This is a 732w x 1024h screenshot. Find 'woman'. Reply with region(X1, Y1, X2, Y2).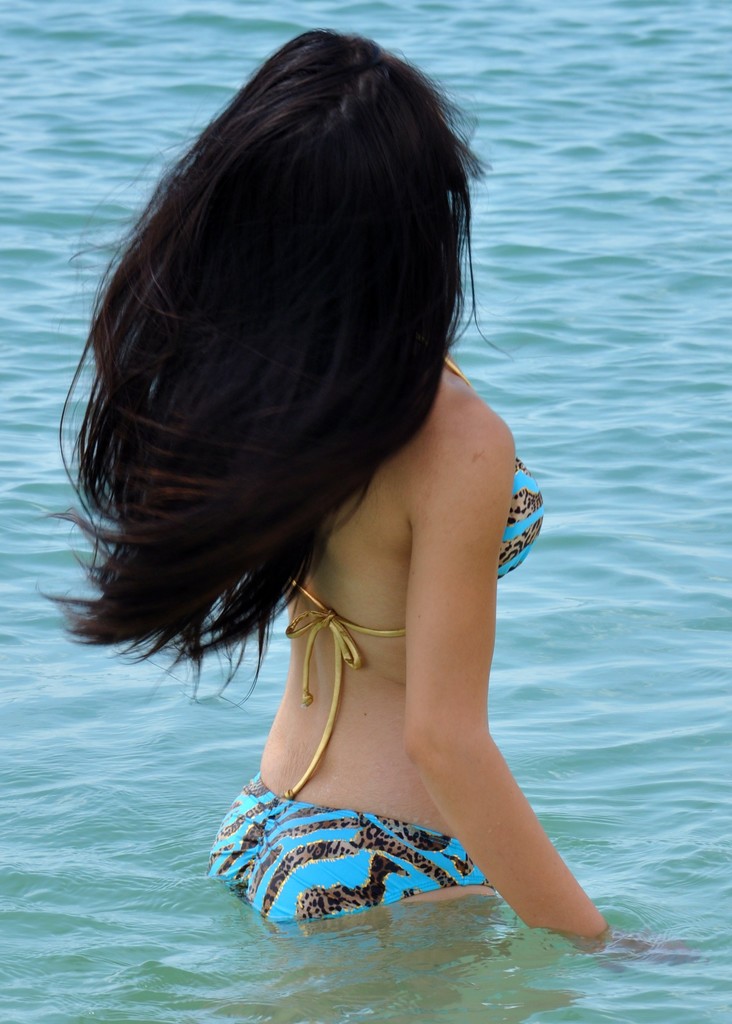
region(50, 8, 630, 1021).
